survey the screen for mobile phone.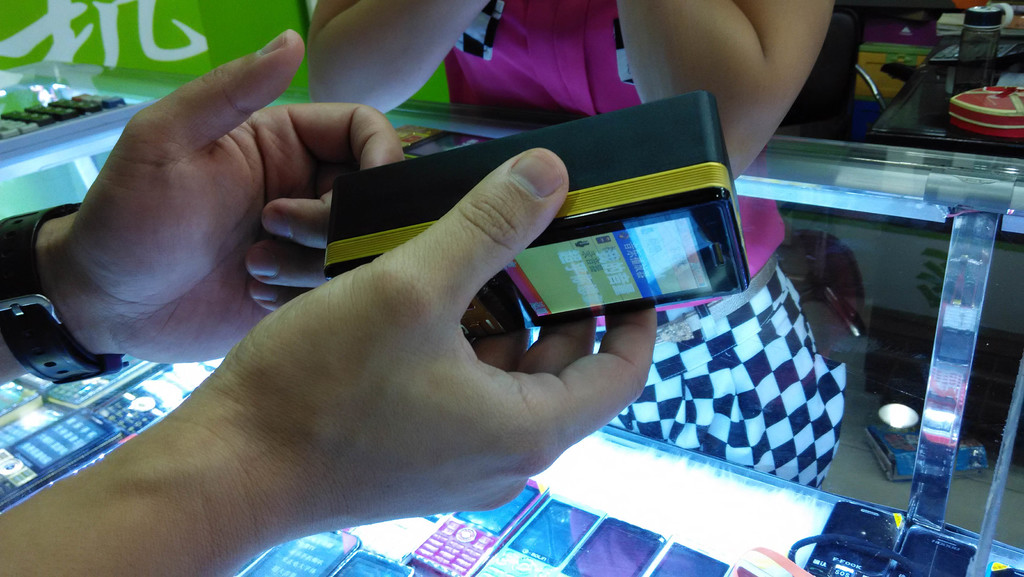
Survey found: x1=455, y1=145, x2=756, y2=398.
